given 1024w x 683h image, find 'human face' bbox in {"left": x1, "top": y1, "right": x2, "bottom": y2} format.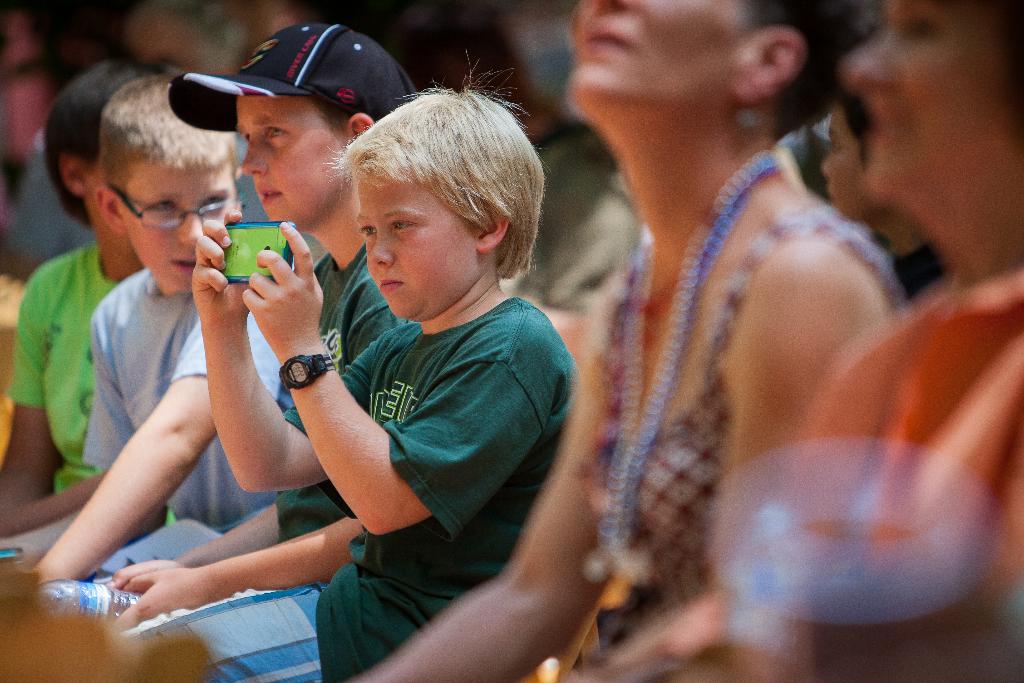
{"left": 568, "top": 0, "right": 753, "bottom": 105}.
